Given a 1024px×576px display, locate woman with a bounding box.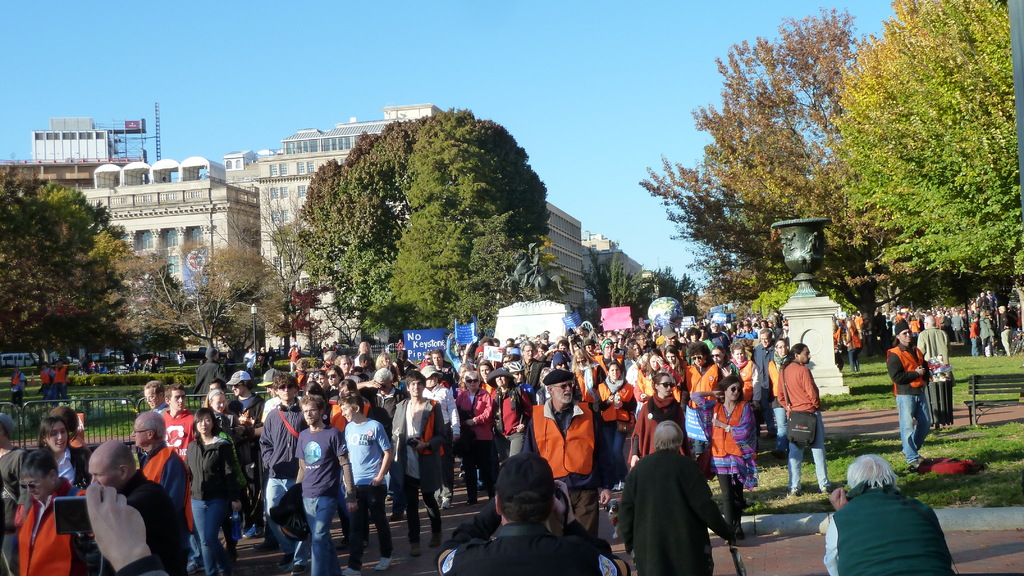
Located: (x1=631, y1=346, x2=684, y2=406).
